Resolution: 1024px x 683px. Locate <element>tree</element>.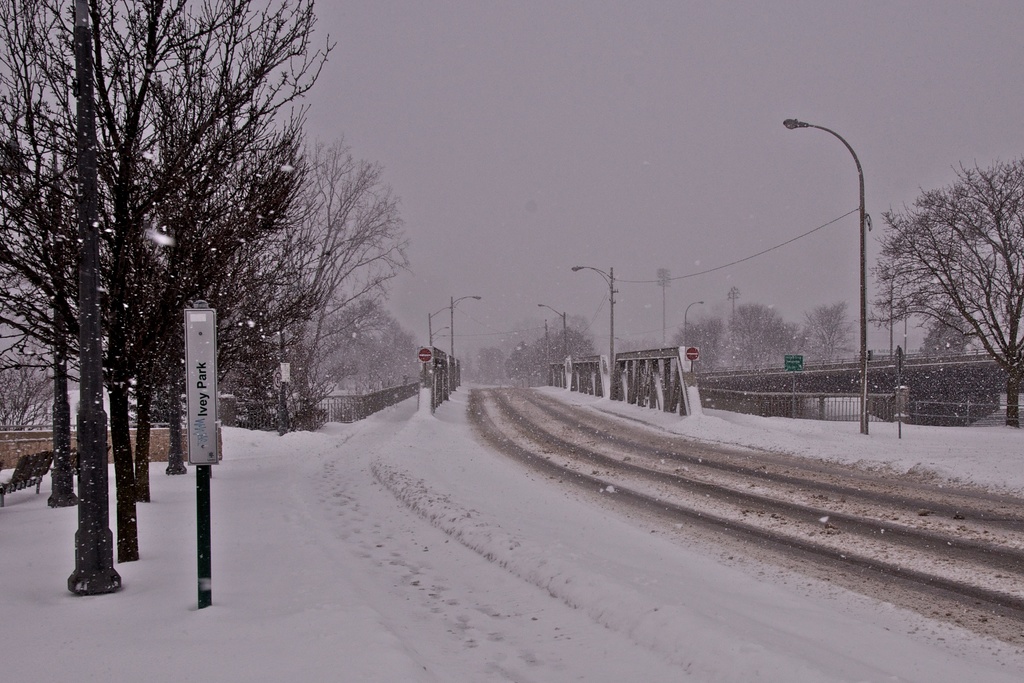
bbox=[914, 300, 972, 364].
